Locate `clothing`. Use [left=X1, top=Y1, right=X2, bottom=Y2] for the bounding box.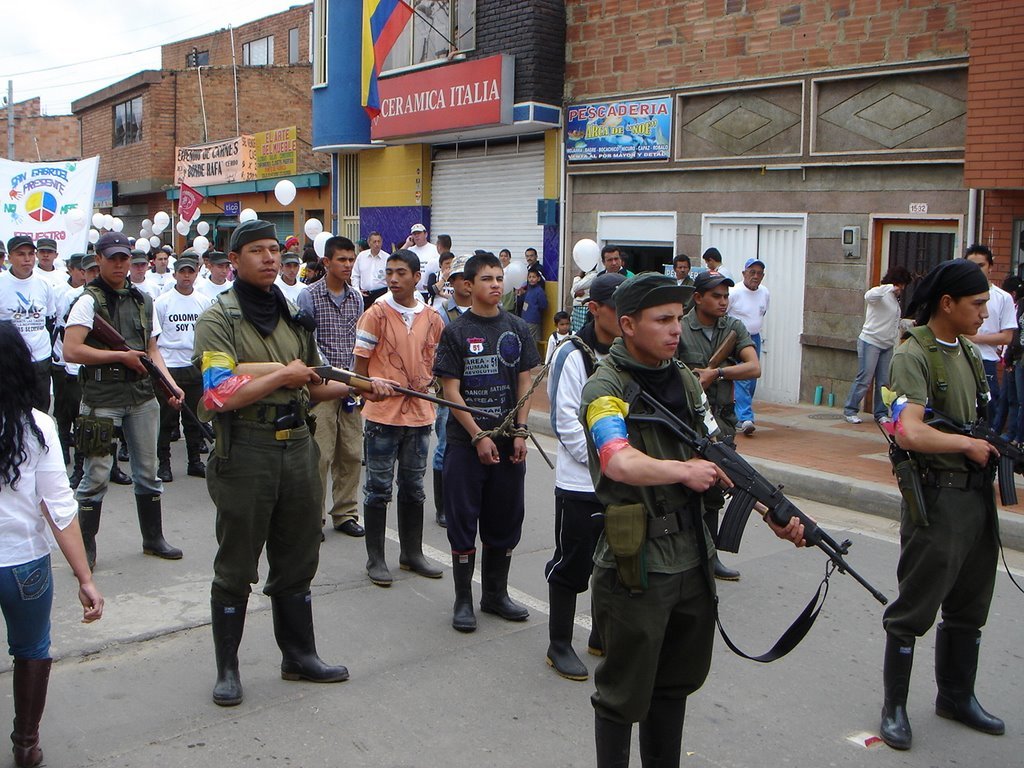
[left=409, top=242, right=433, bottom=289].
